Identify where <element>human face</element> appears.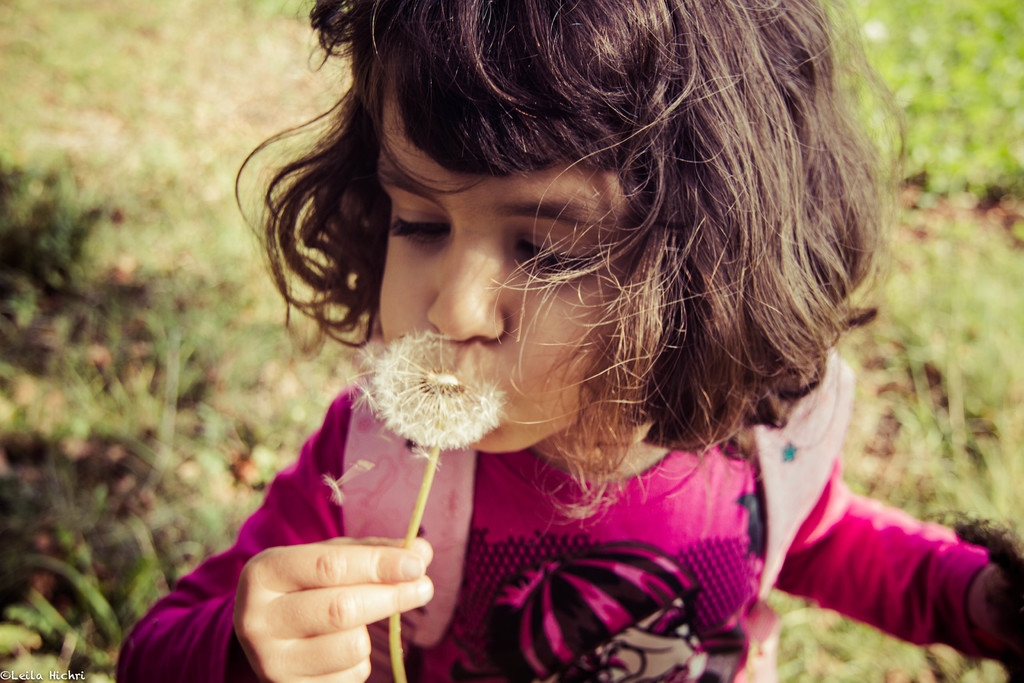
Appears at x1=383 y1=56 x2=626 y2=451.
